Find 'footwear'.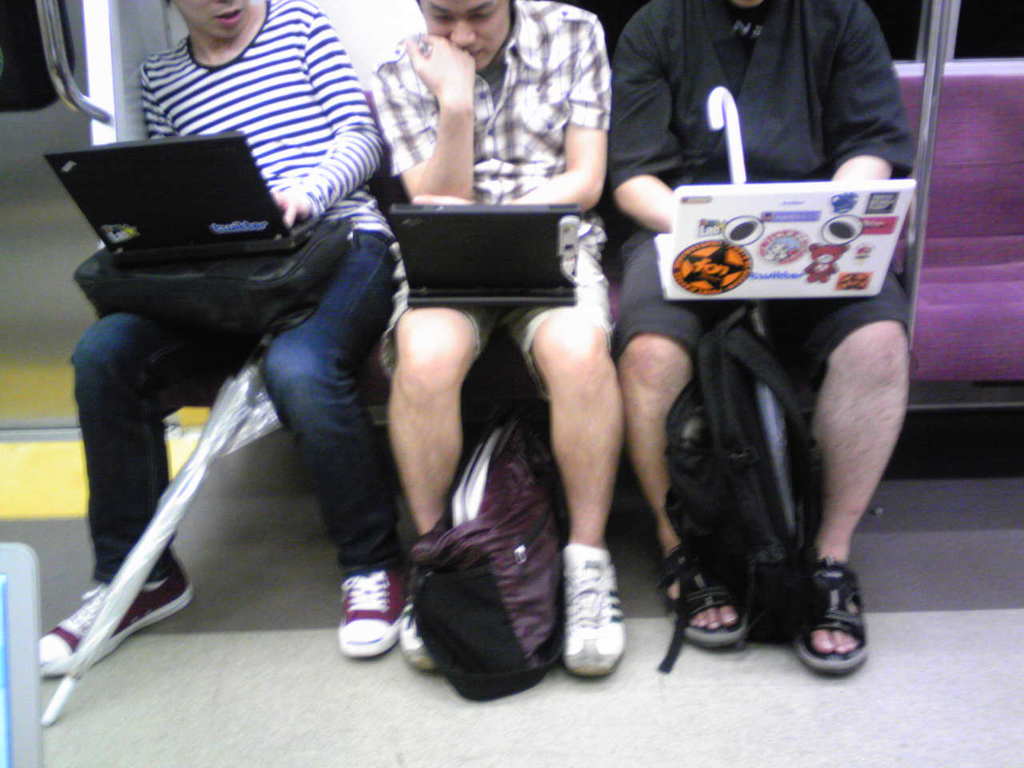
(558,543,619,671).
